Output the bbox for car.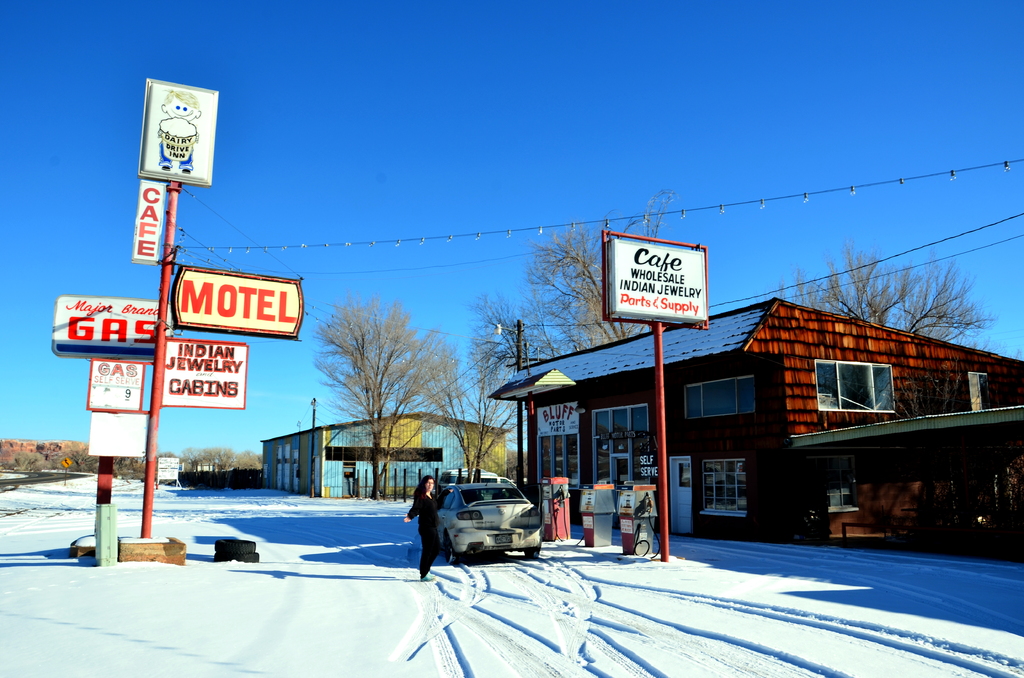
detection(438, 466, 513, 495).
